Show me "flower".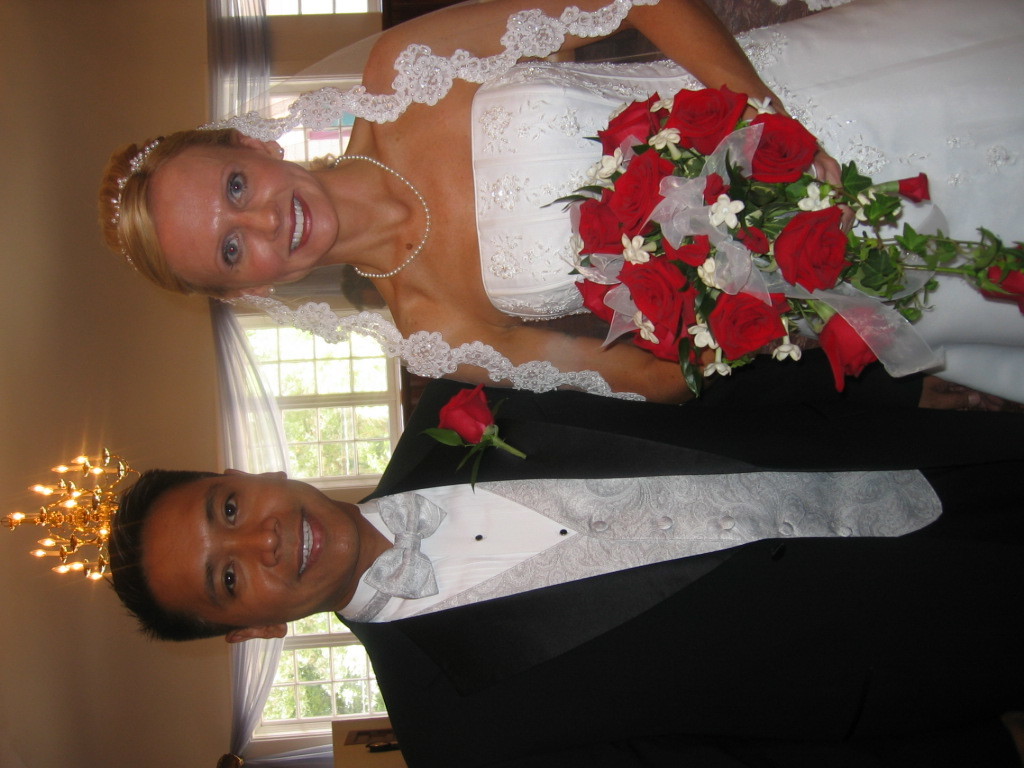
"flower" is here: x1=811, y1=306, x2=898, y2=386.
